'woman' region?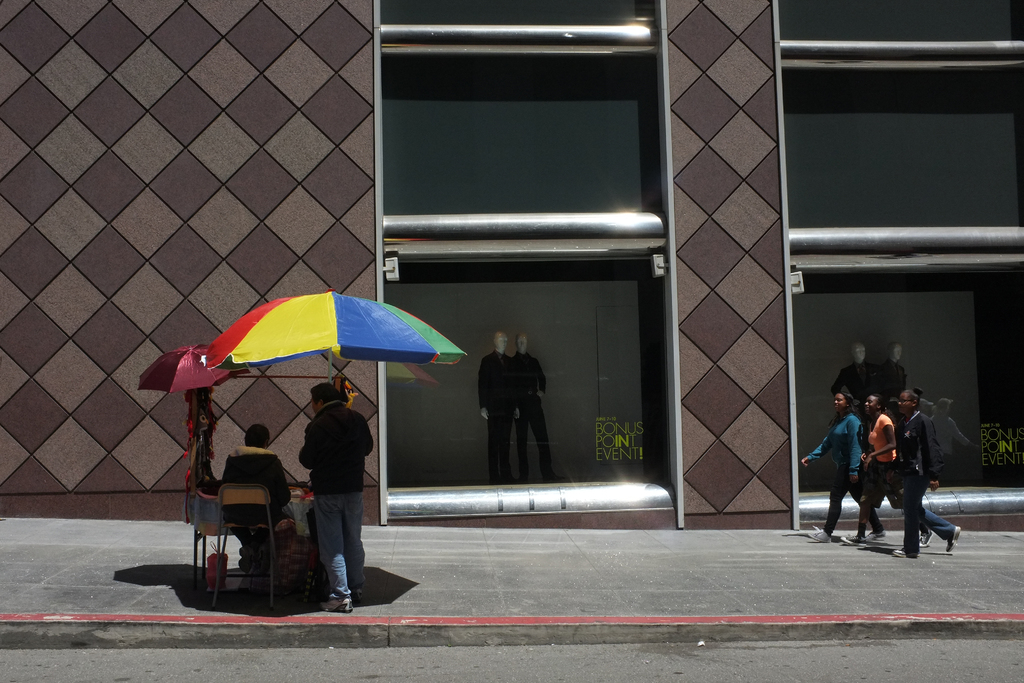
<box>892,385,967,558</box>
